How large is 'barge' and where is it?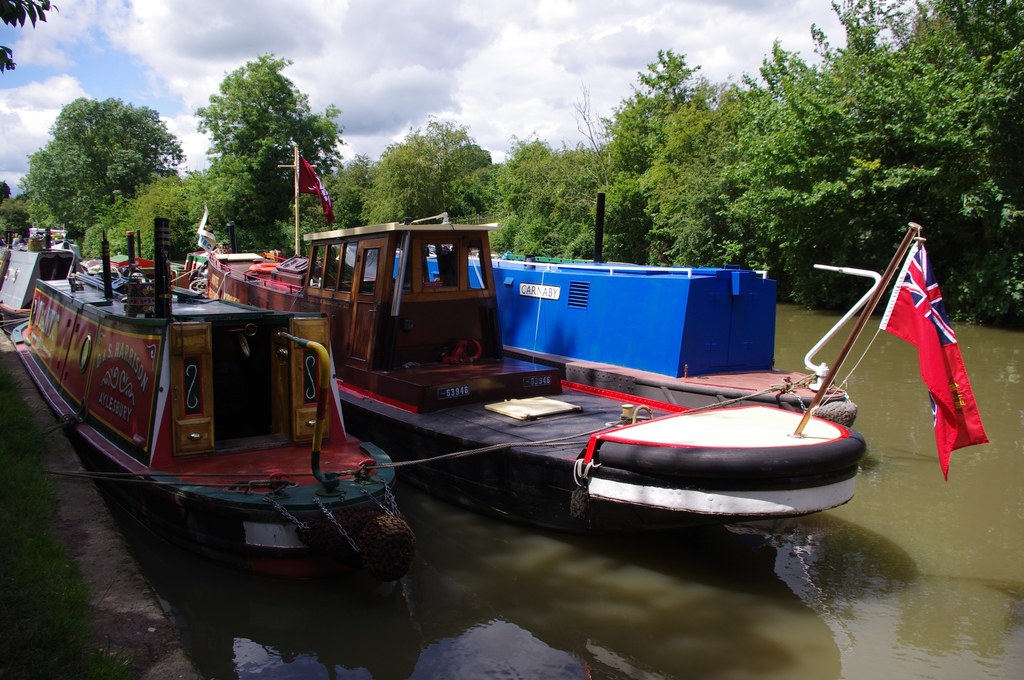
Bounding box: [x1=0, y1=225, x2=89, y2=318].
